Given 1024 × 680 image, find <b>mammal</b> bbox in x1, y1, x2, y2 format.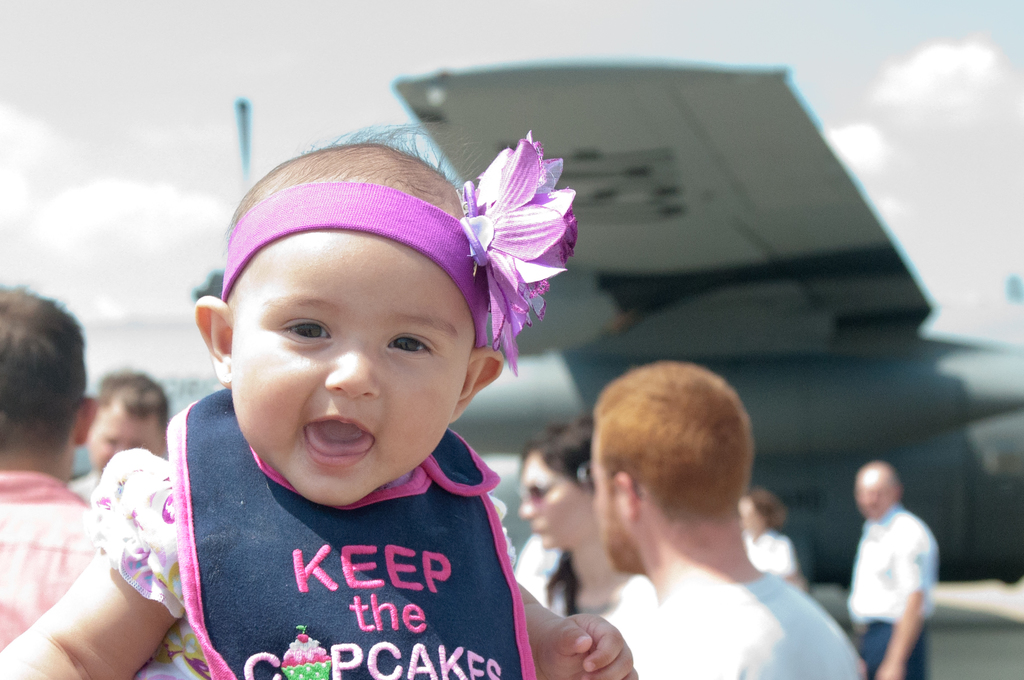
741, 482, 806, 590.
